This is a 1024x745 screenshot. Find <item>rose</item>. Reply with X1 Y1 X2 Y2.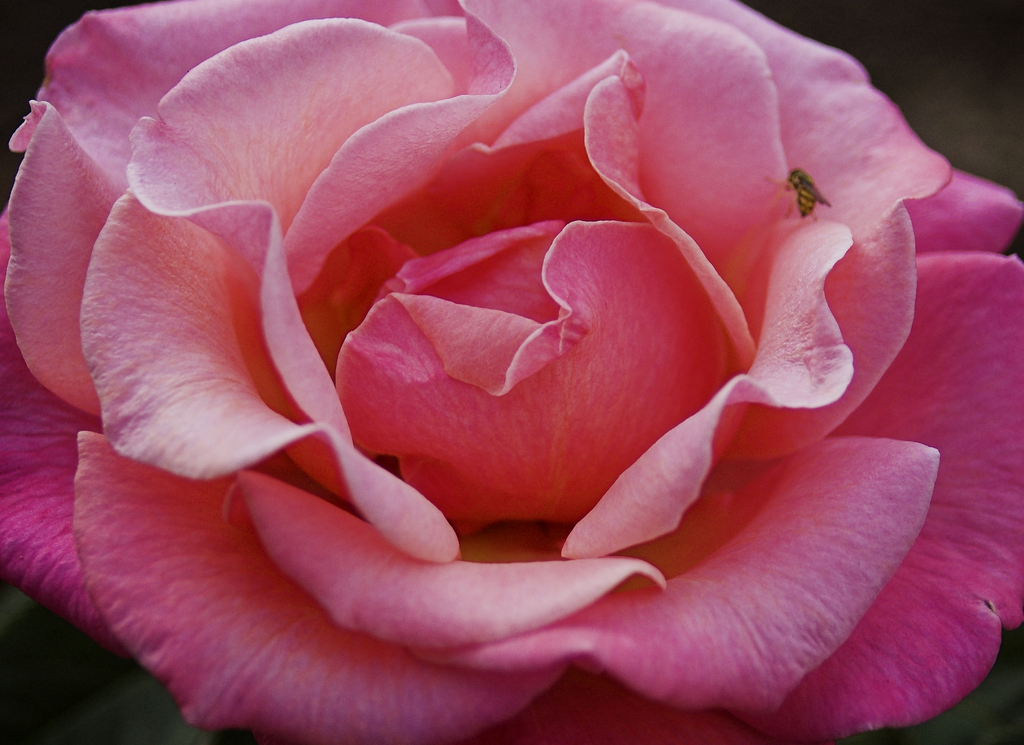
0 0 1023 744.
